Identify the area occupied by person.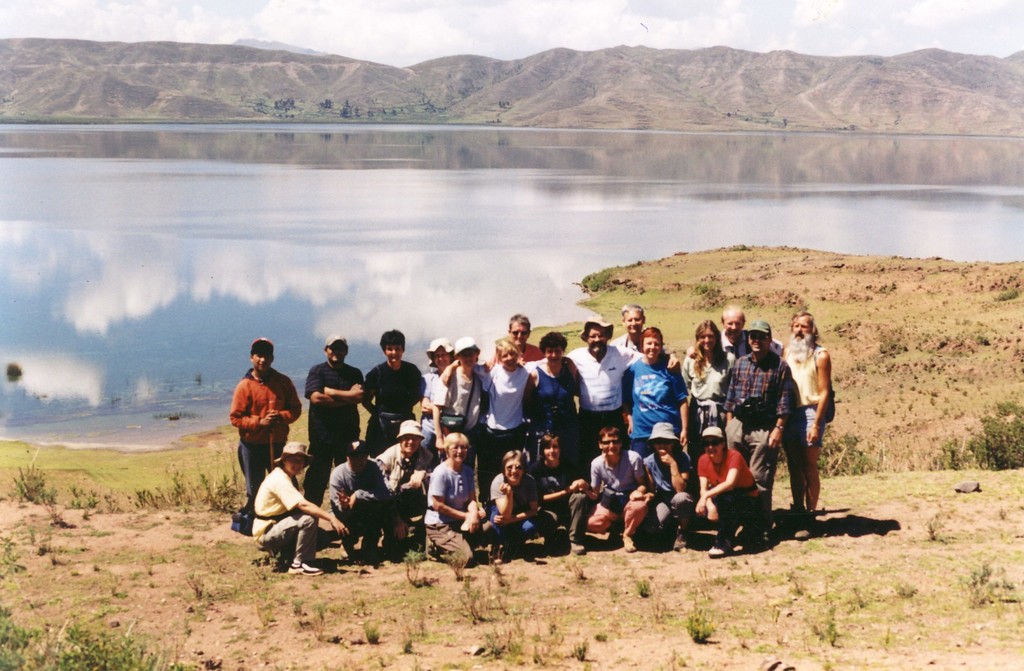
Area: {"x1": 422, "y1": 425, "x2": 486, "y2": 565}.
